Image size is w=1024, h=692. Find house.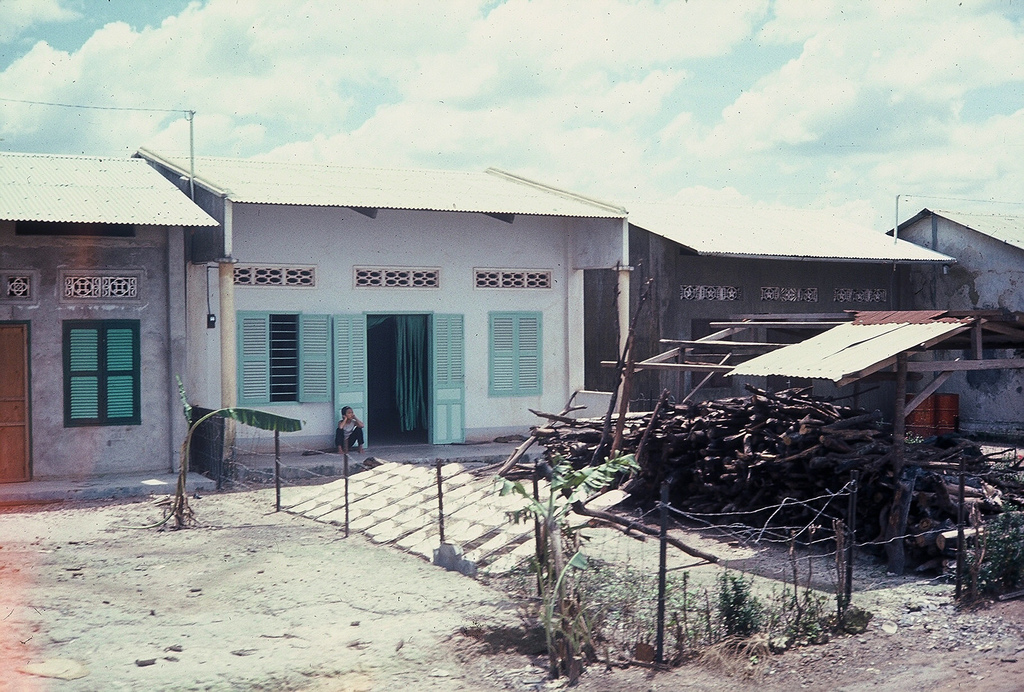
bbox=(140, 150, 648, 459).
